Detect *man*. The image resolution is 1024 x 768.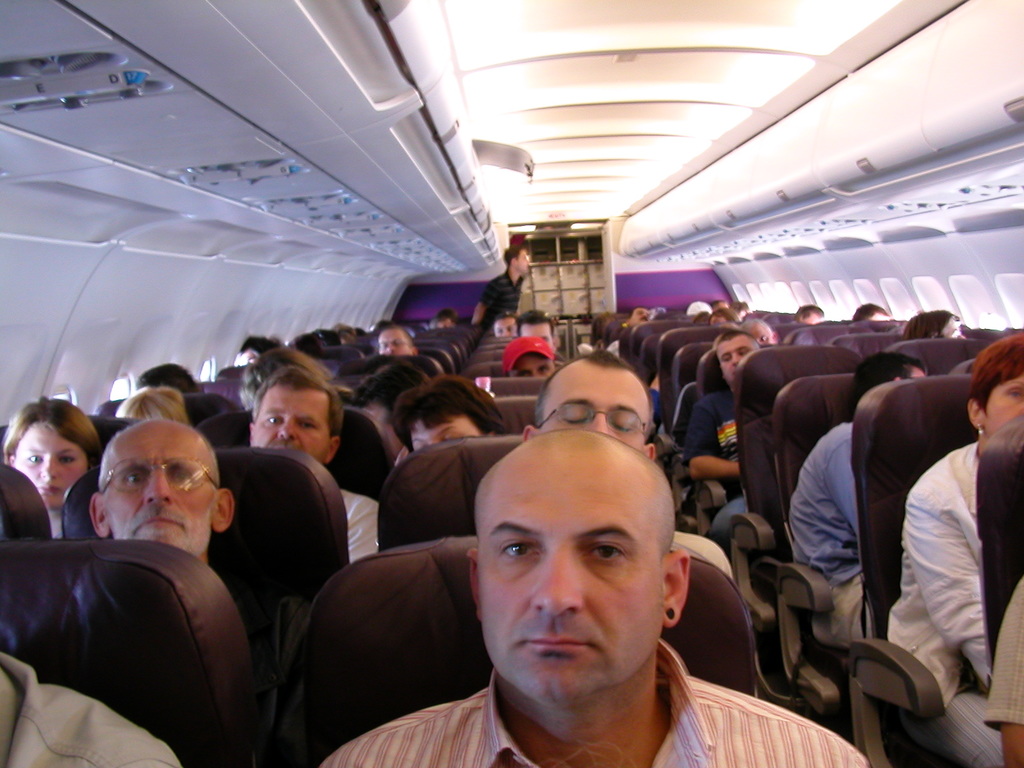
region(366, 423, 772, 767).
